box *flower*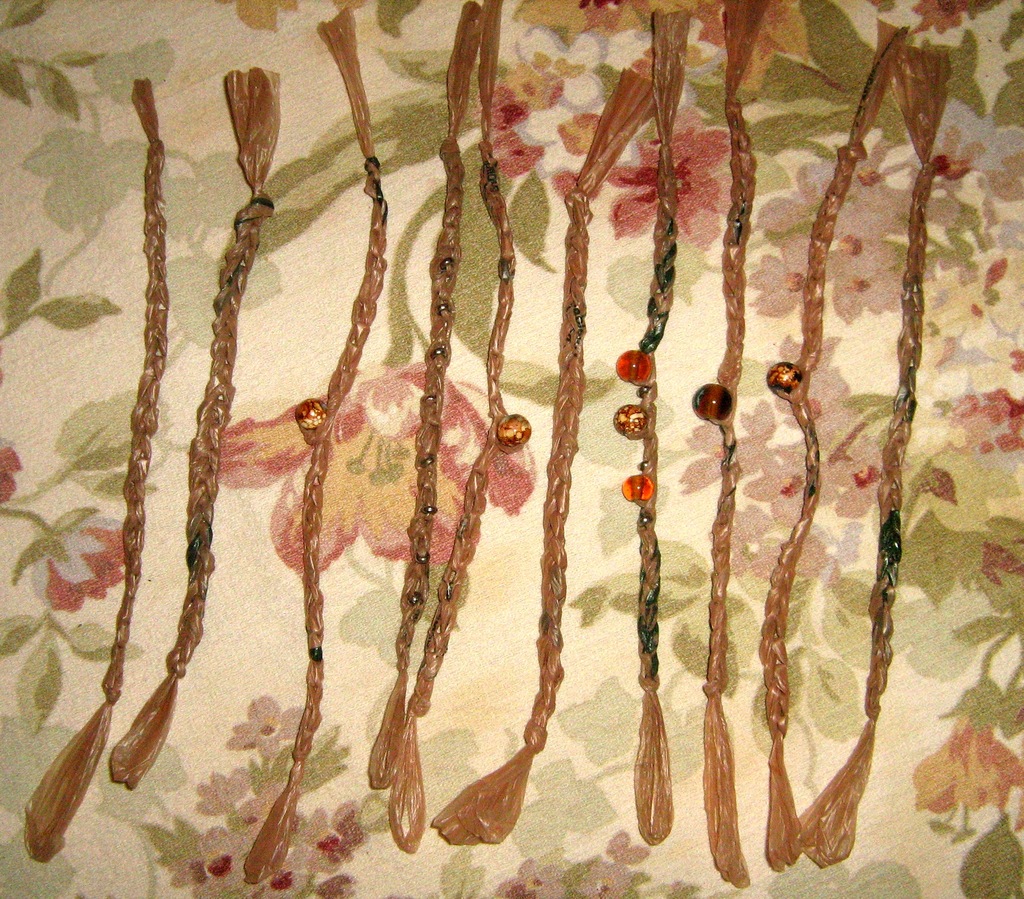
{"left": 227, "top": 702, "right": 321, "bottom": 757}
